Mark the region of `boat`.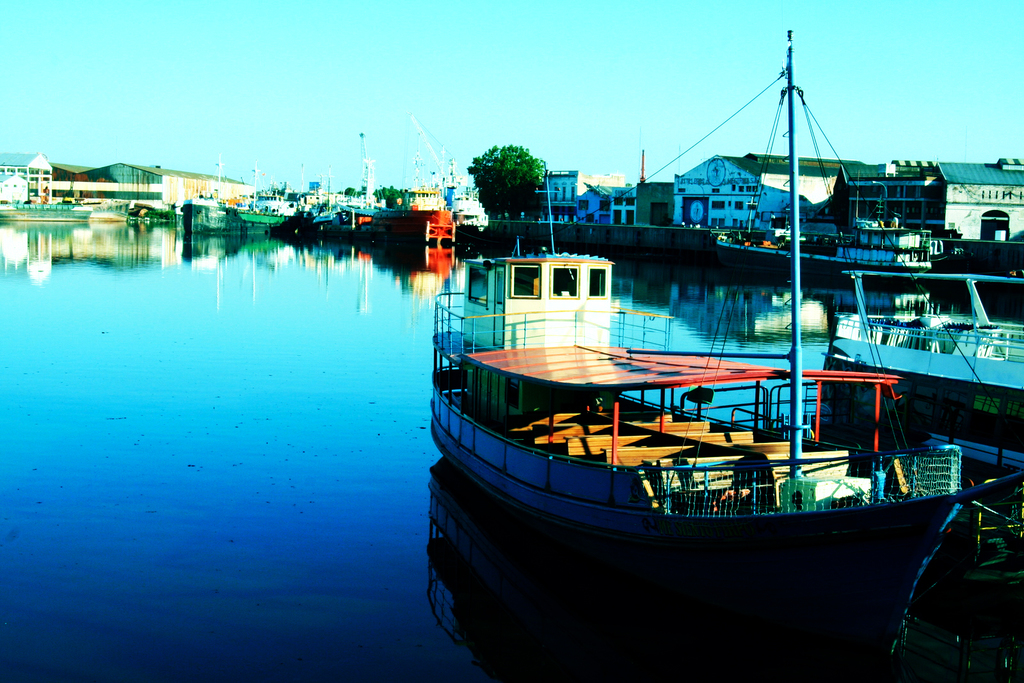
Region: bbox(420, 312, 1019, 580).
